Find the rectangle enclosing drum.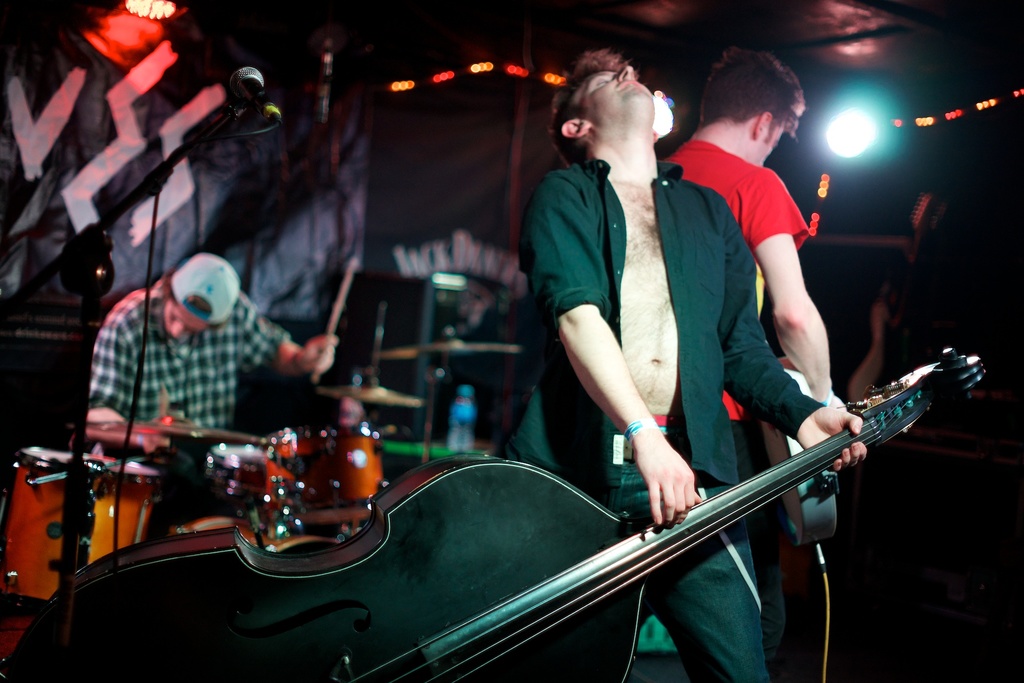
[263, 424, 392, 528].
